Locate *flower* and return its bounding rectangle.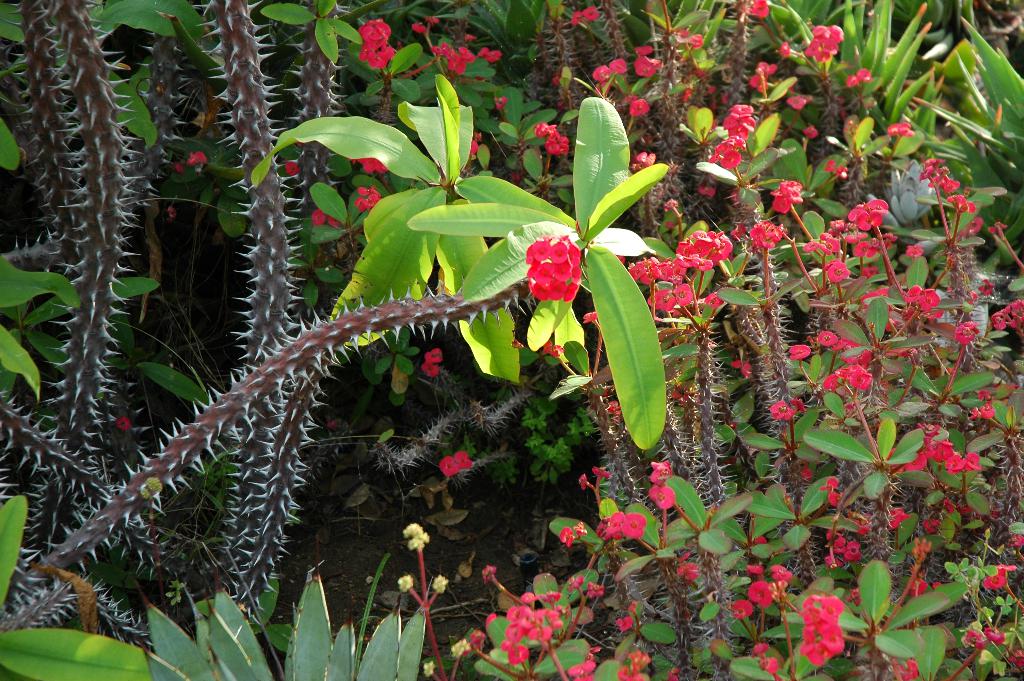
detection(626, 95, 652, 117).
